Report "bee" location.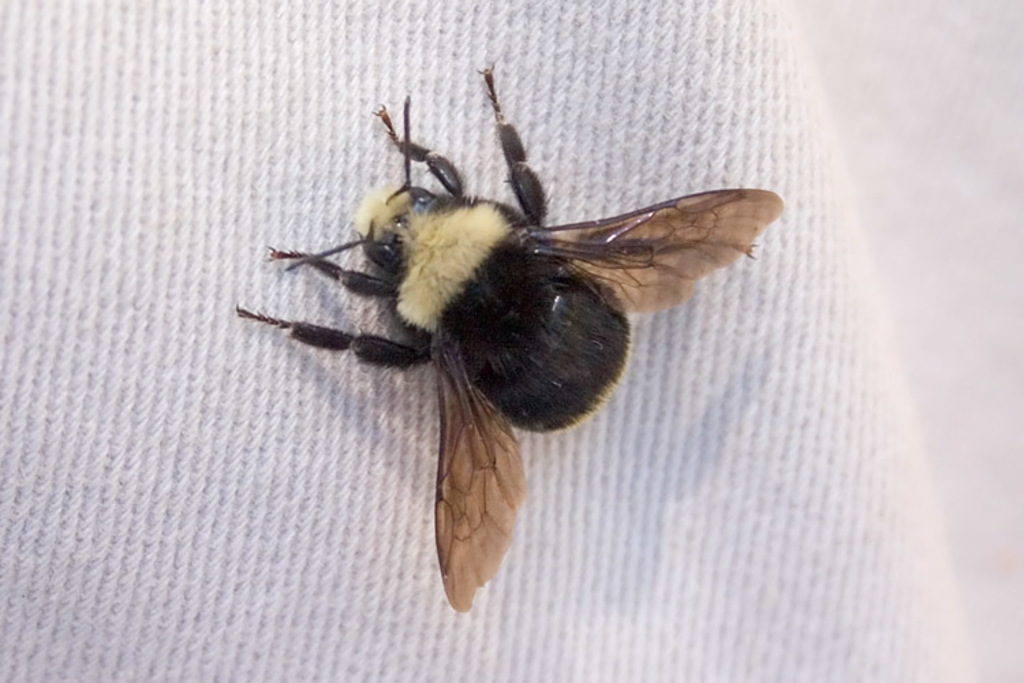
Report: 231 59 786 608.
